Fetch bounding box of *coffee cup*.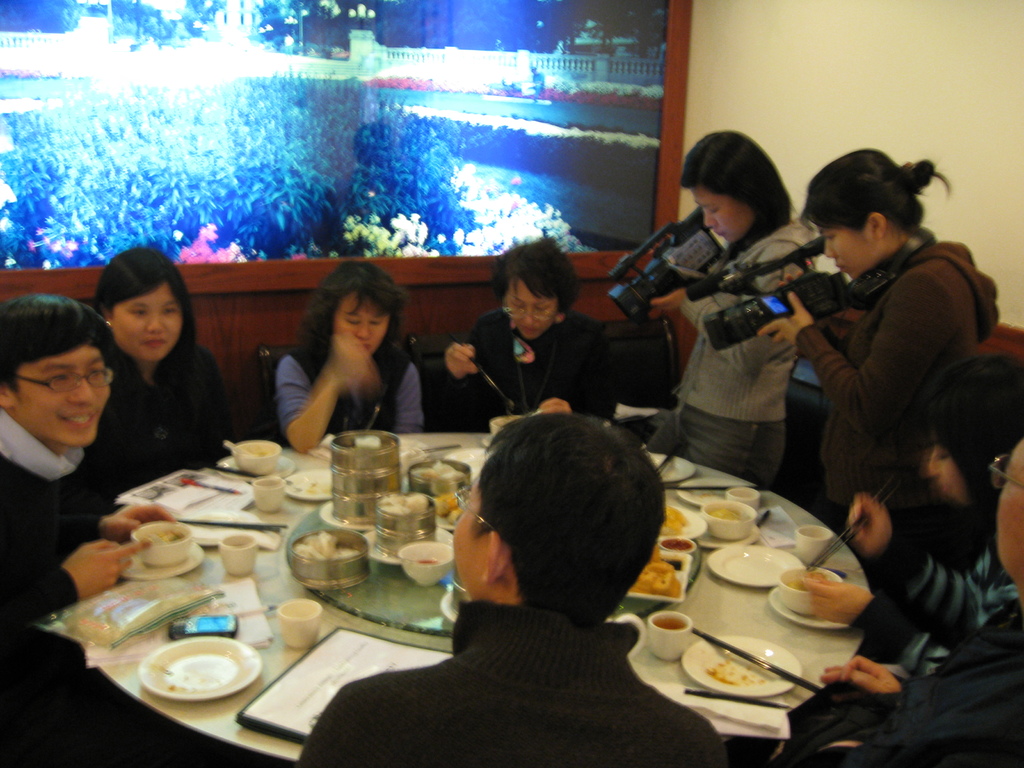
Bbox: rect(250, 476, 285, 513).
